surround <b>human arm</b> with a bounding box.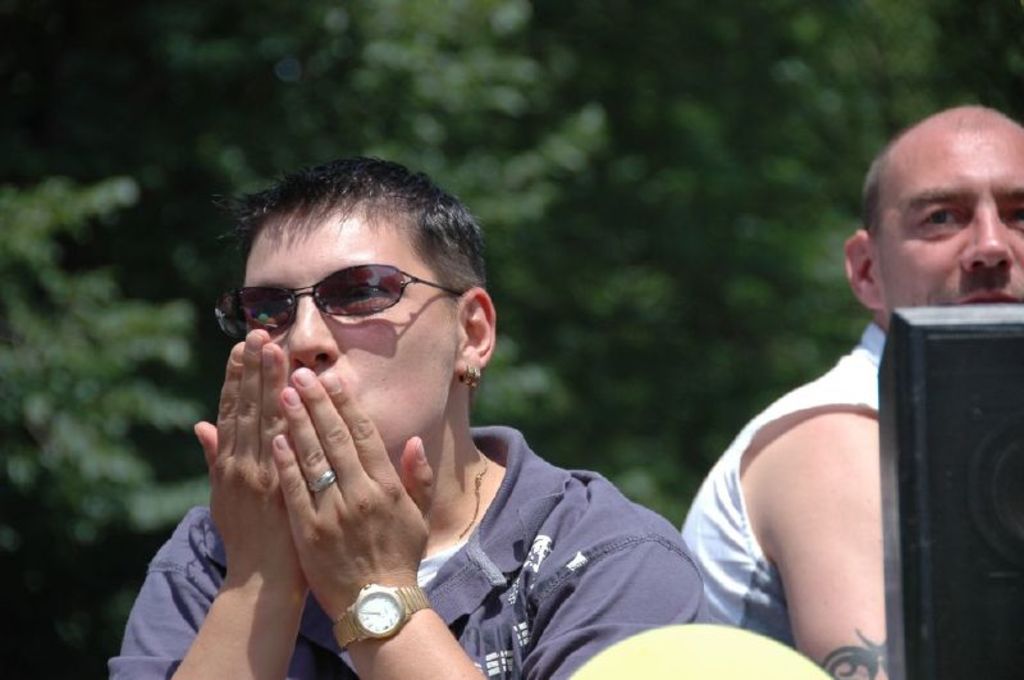
rect(90, 319, 301, 674).
